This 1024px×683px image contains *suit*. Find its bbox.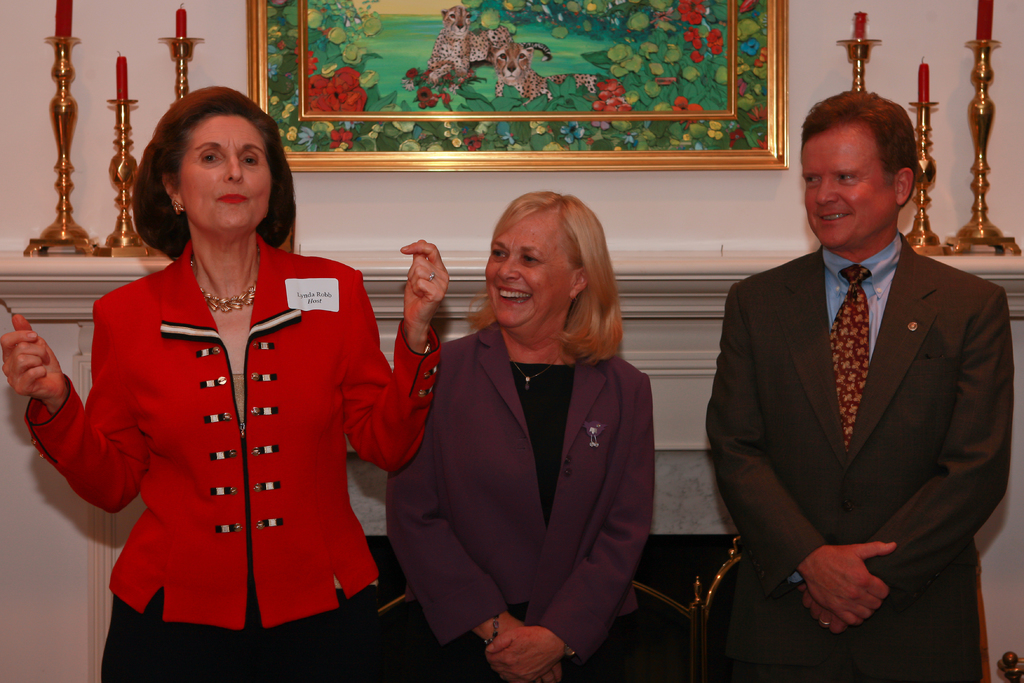
<region>385, 322, 659, 681</region>.
